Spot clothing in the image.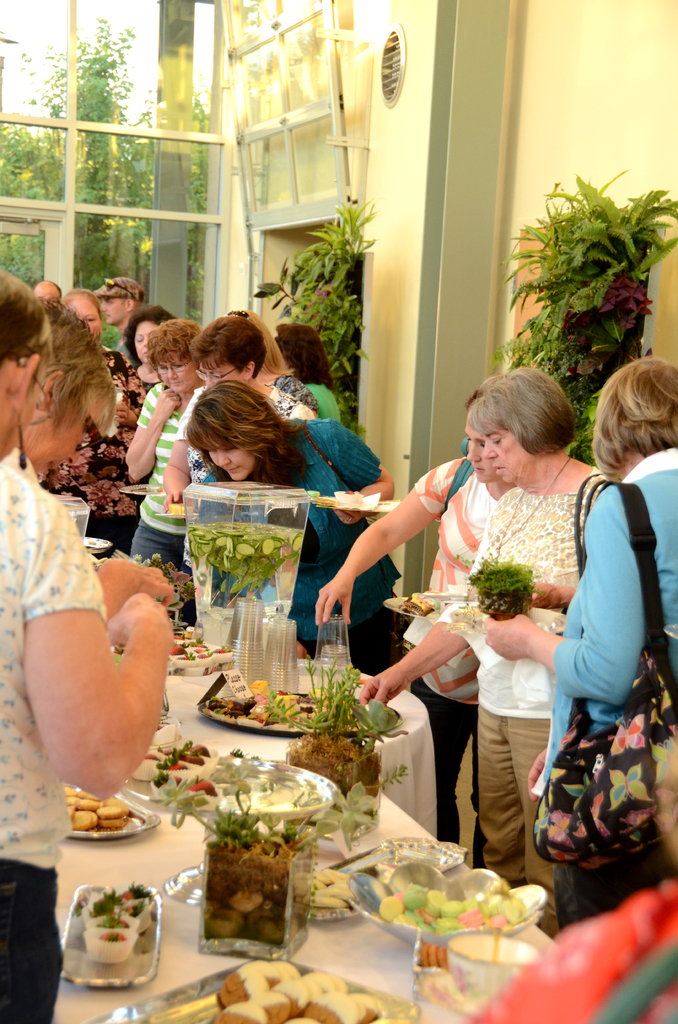
clothing found at box(483, 712, 572, 932).
